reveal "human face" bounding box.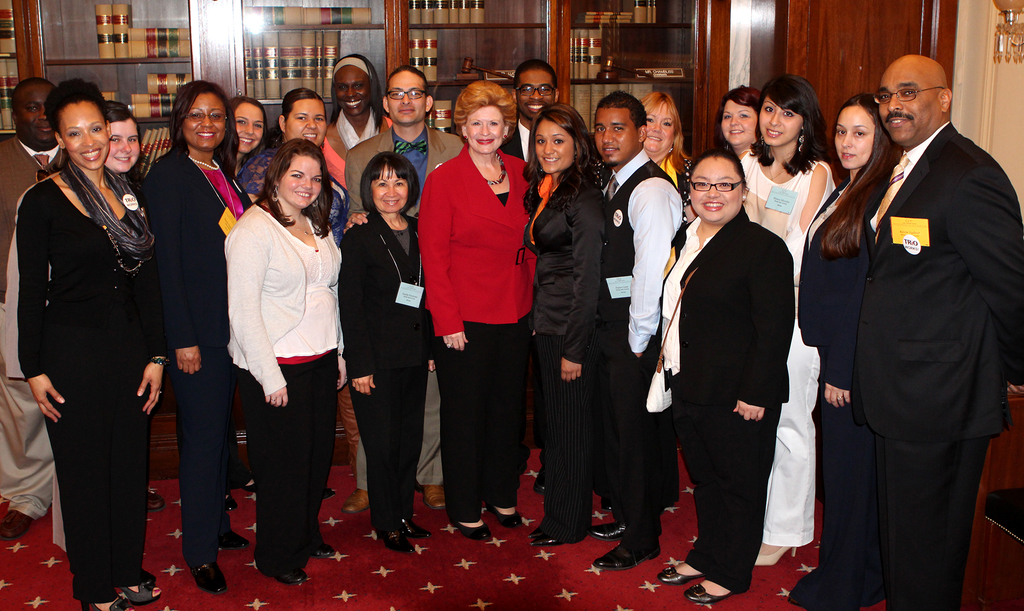
Revealed: bbox(721, 100, 756, 147).
